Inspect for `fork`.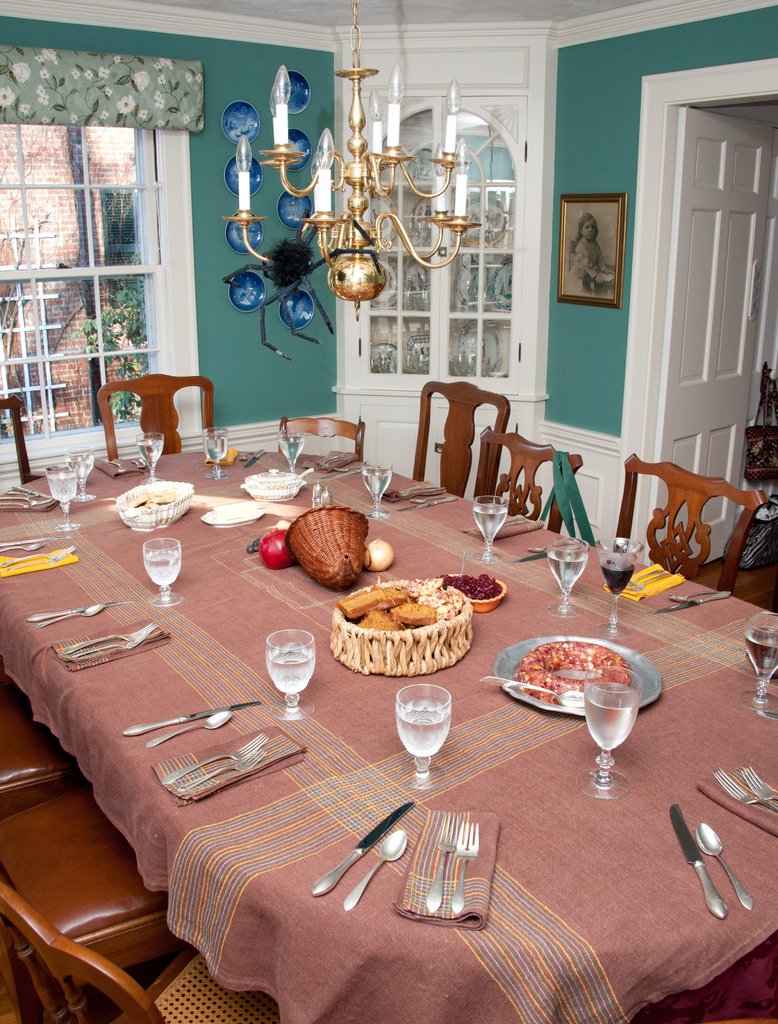
Inspection: crop(106, 461, 127, 476).
